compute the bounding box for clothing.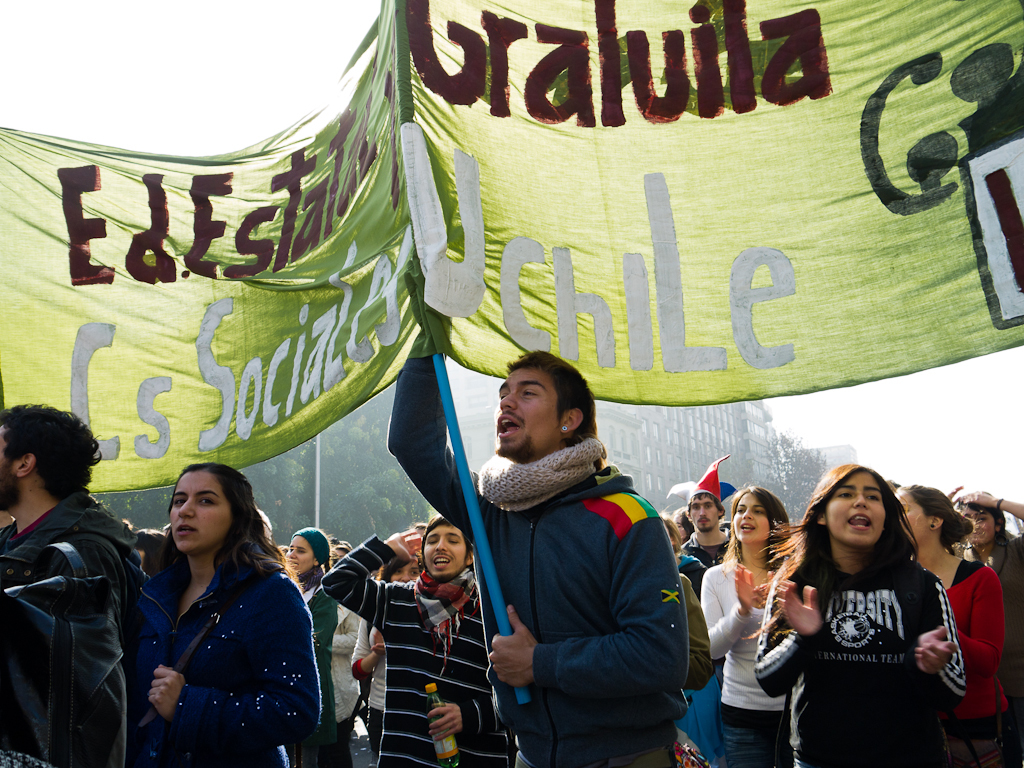
bbox=(129, 538, 324, 767).
